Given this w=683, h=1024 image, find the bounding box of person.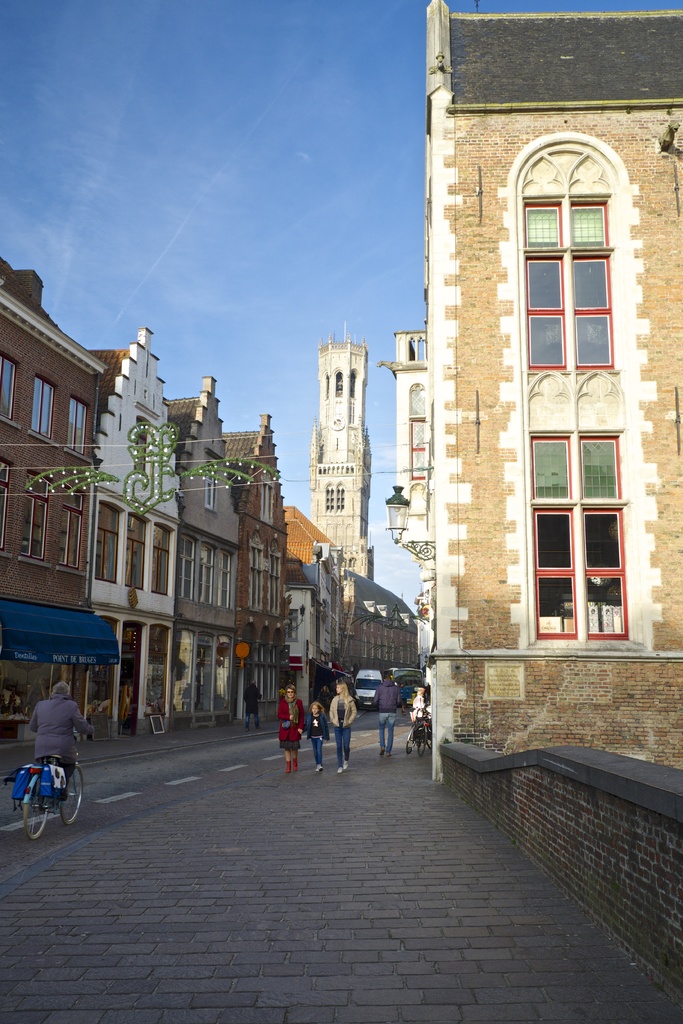
{"left": 22, "top": 684, "right": 79, "bottom": 816}.
